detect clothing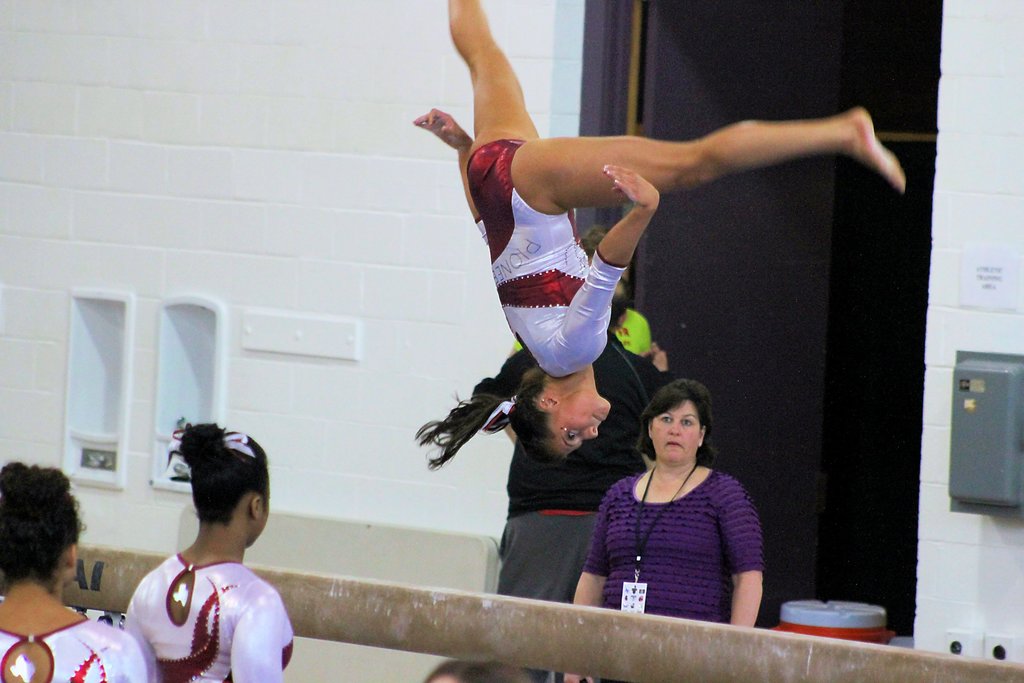
[493,334,647,682]
